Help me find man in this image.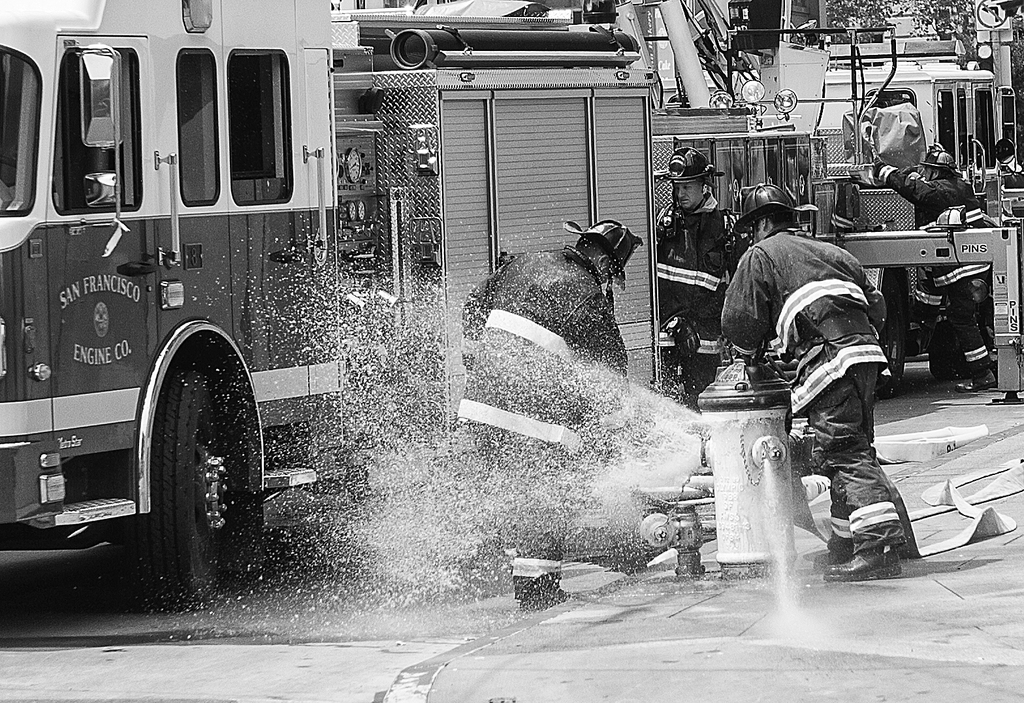
Found it: box(724, 195, 925, 580).
